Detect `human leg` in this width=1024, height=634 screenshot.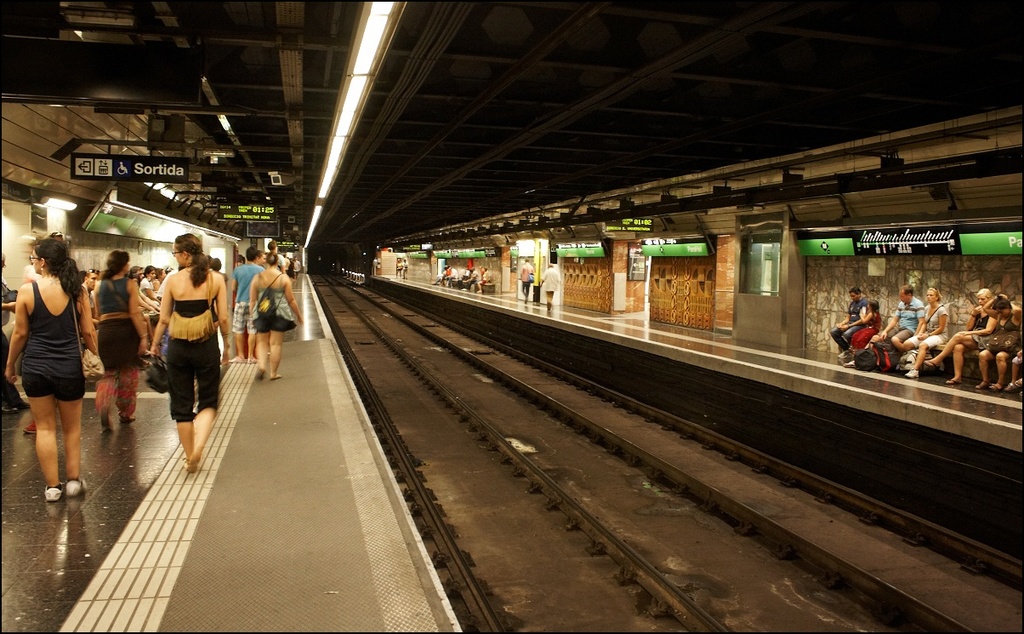
Detection: [246, 328, 255, 363].
